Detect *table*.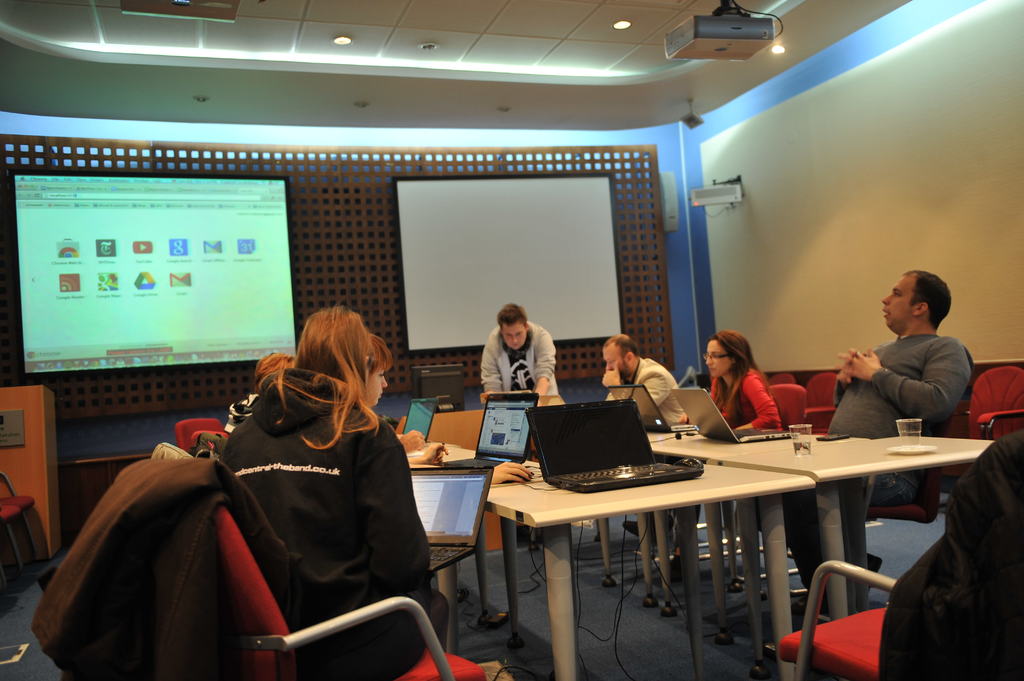
Detected at <bbox>605, 427, 698, 584</bbox>.
